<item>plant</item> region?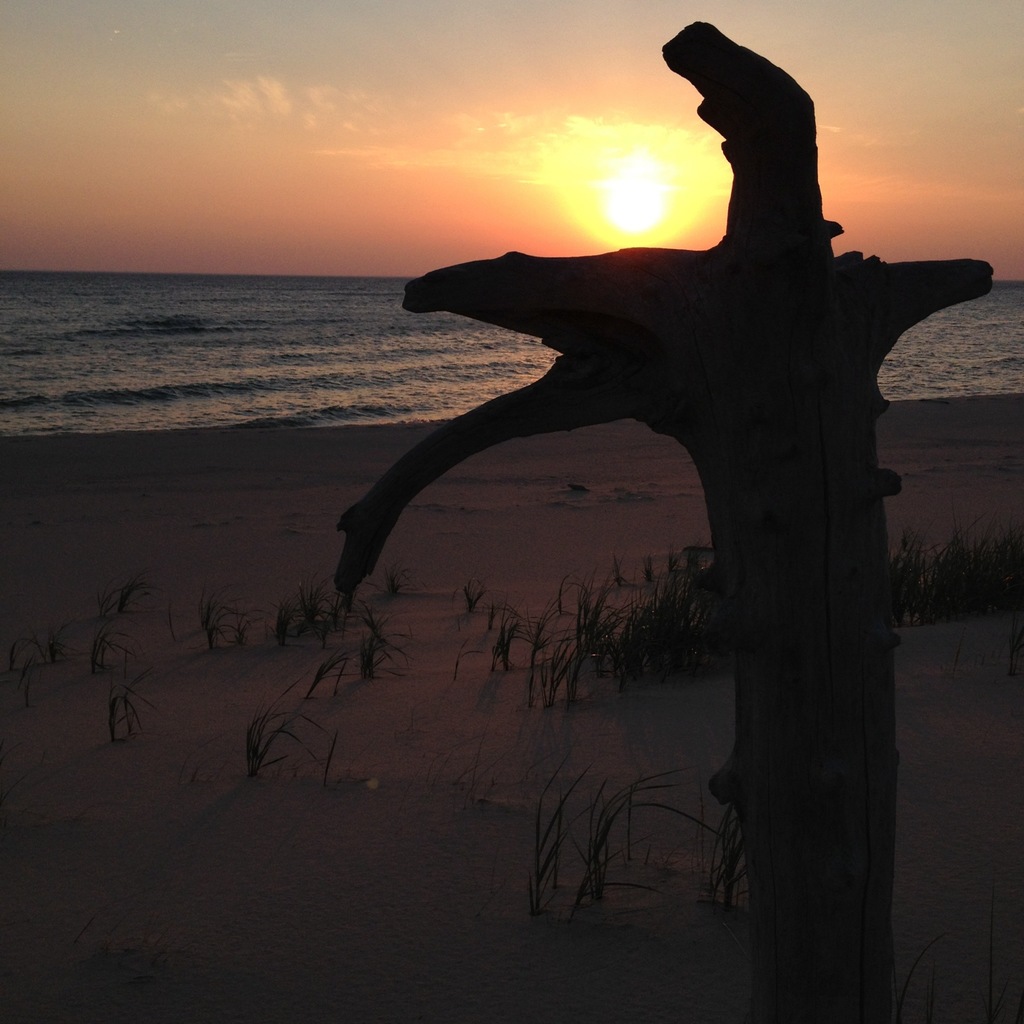
detection(8, 637, 34, 670)
